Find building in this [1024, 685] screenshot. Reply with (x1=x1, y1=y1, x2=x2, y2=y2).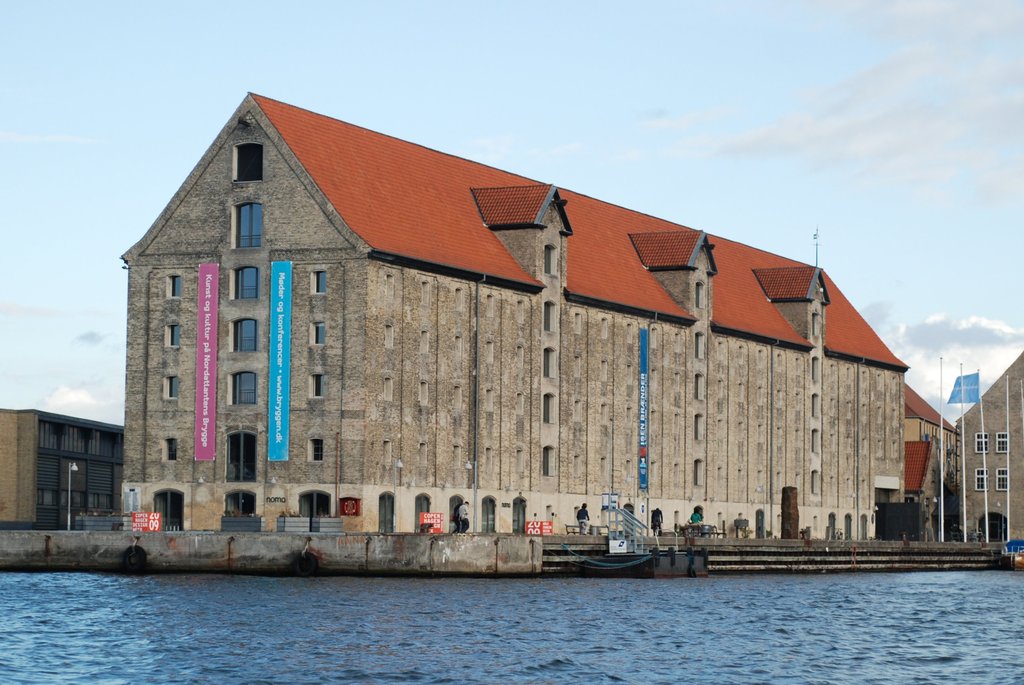
(x1=903, y1=386, x2=956, y2=530).
